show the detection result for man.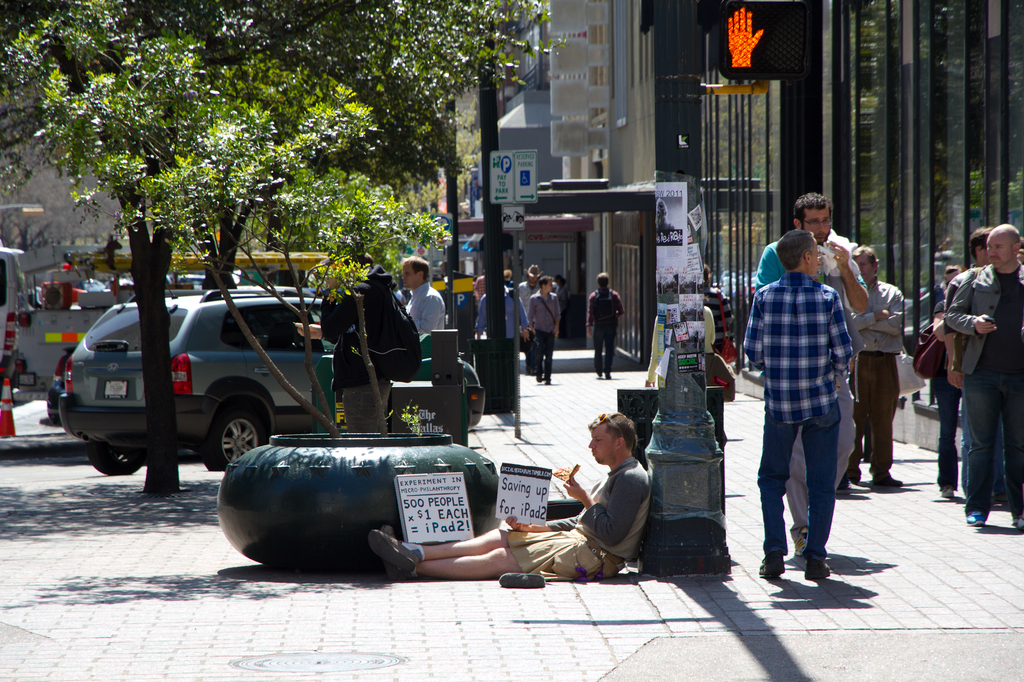
select_region(397, 253, 447, 335).
